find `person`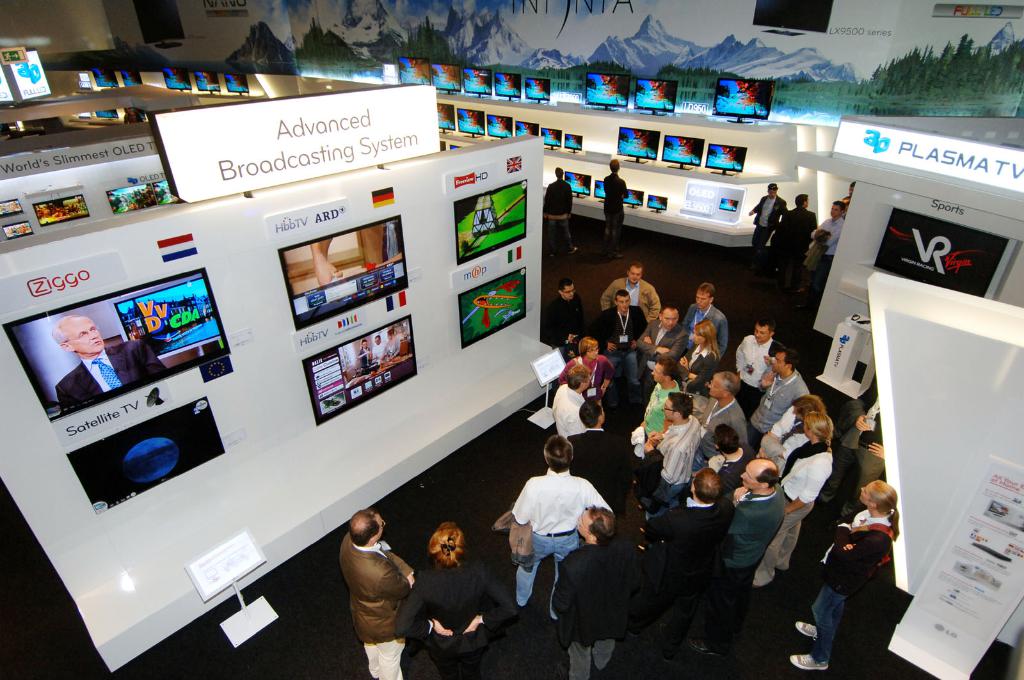
(603, 157, 629, 256)
